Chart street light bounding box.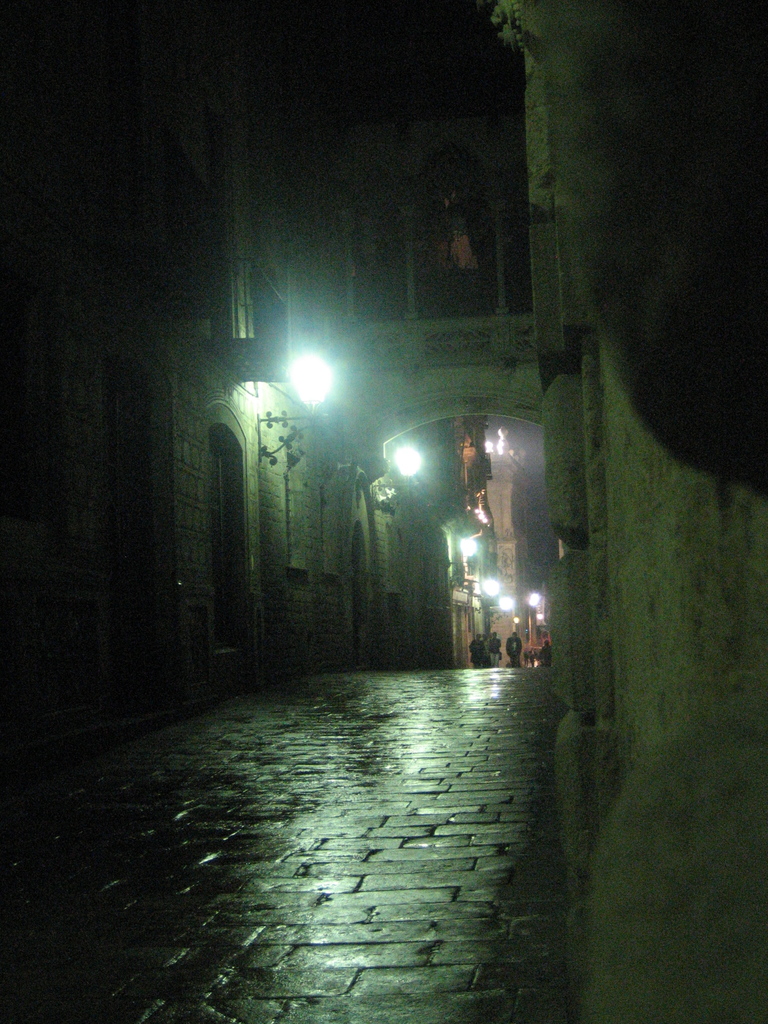
Charted: select_region(253, 354, 338, 465).
